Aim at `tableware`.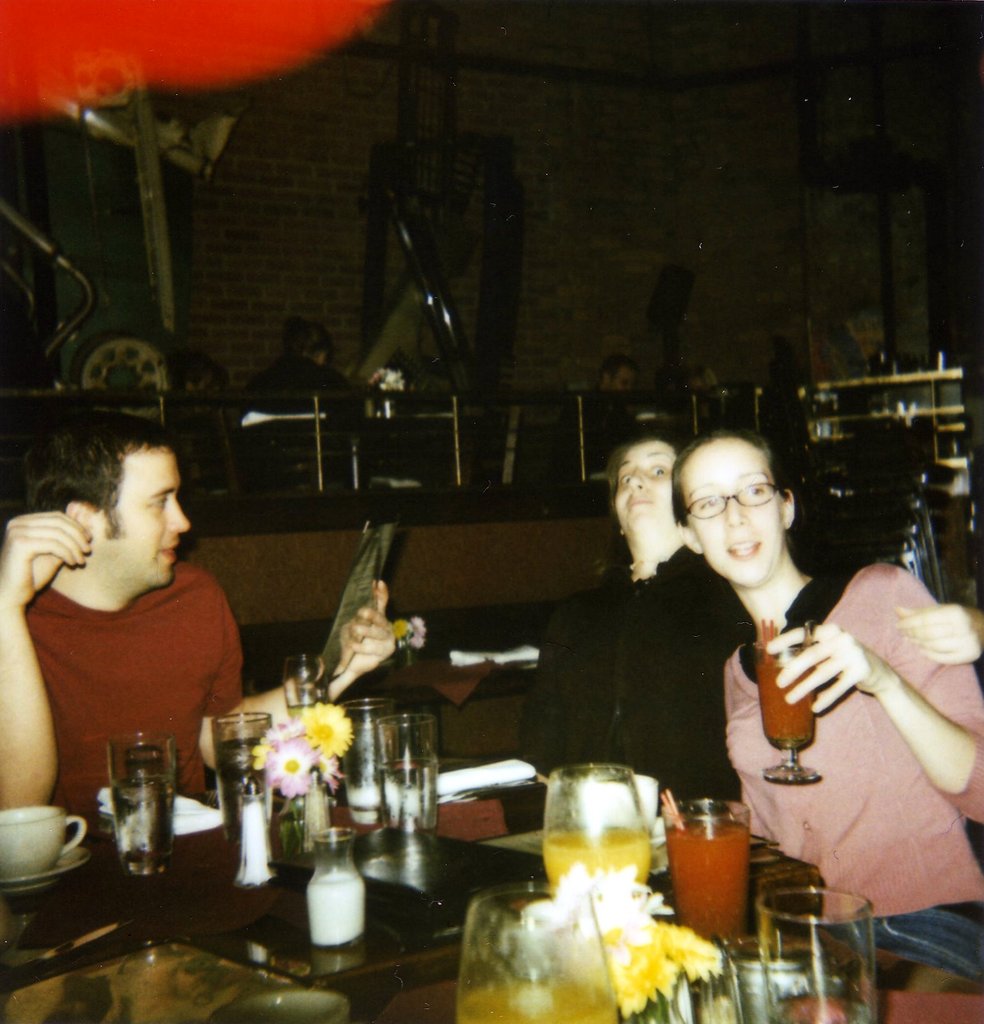
Aimed at x1=763 y1=621 x2=823 y2=784.
